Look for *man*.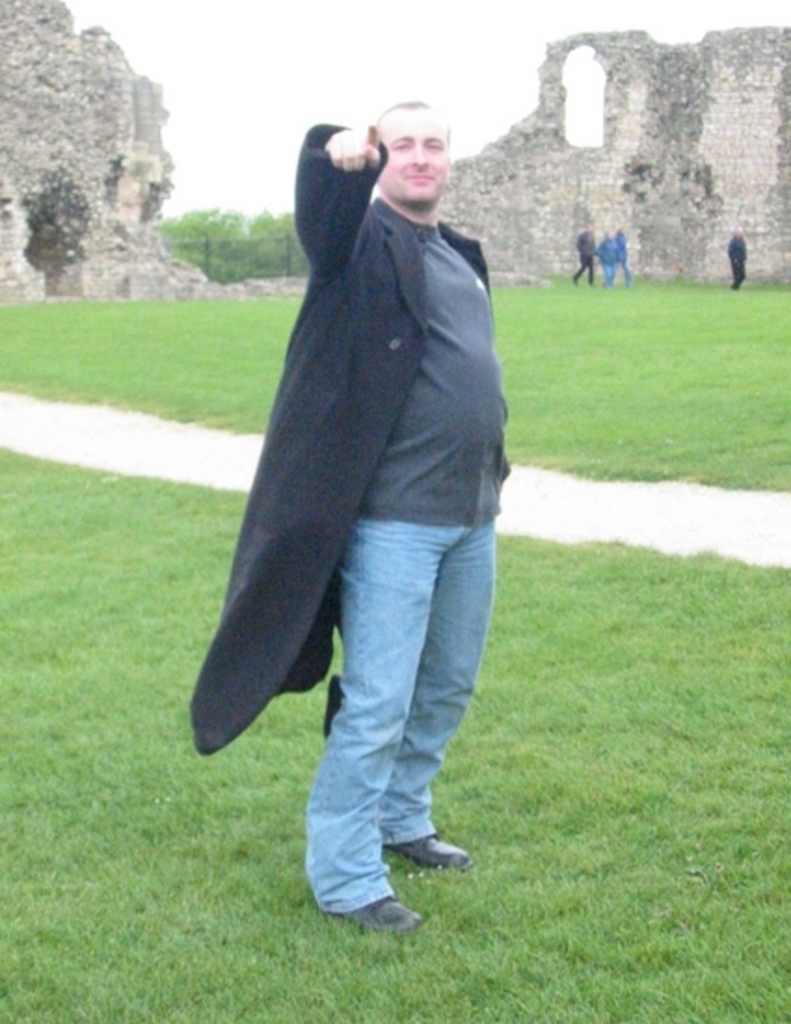
Found: (x1=724, y1=223, x2=756, y2=287).
